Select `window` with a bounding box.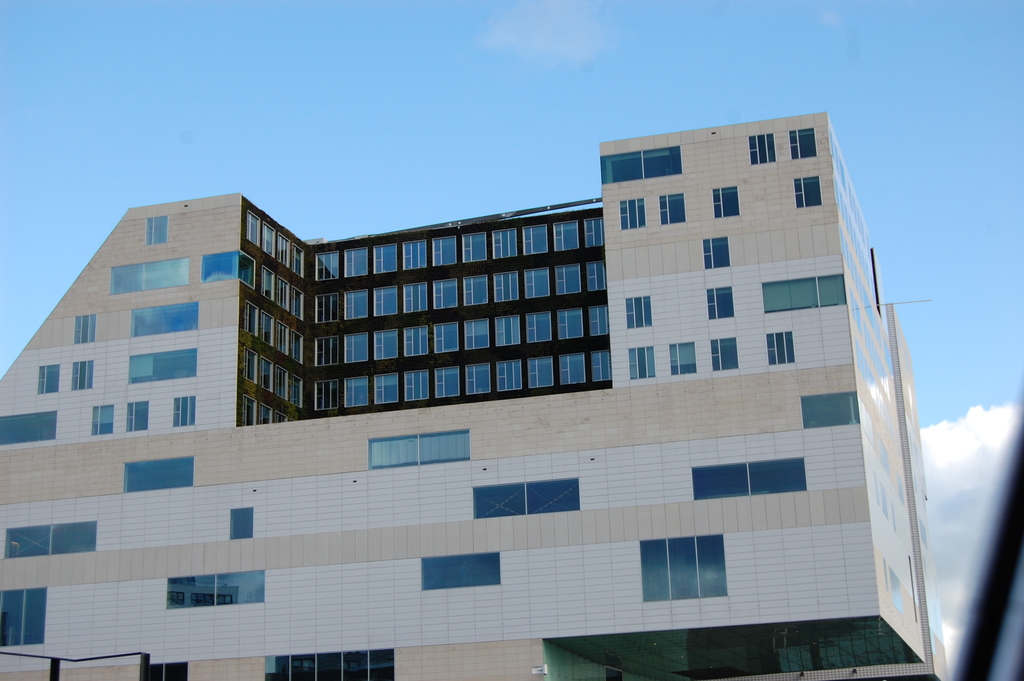
[762,276,847,313].
